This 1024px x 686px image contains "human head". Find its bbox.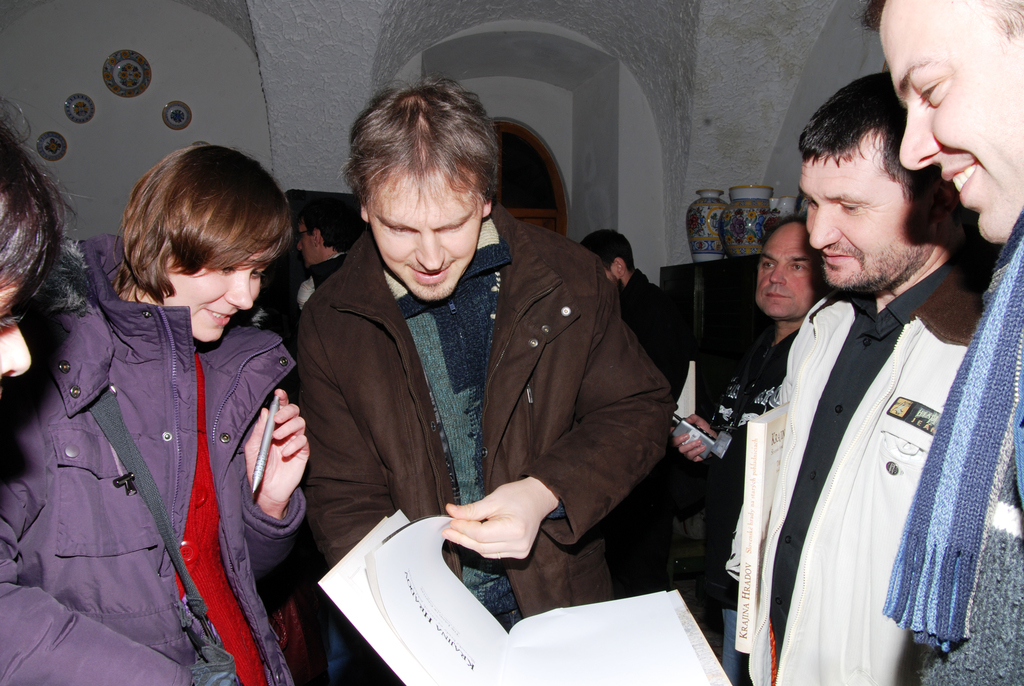
0:96:95:380.
